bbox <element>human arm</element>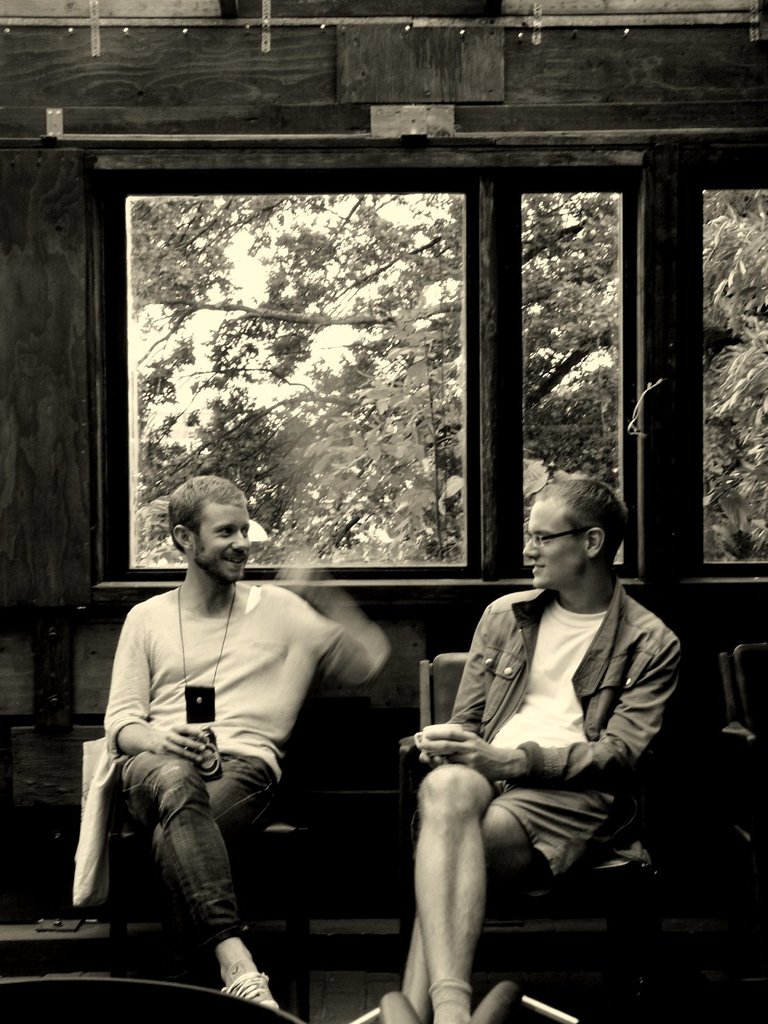
(100, 606, 216, 770)
